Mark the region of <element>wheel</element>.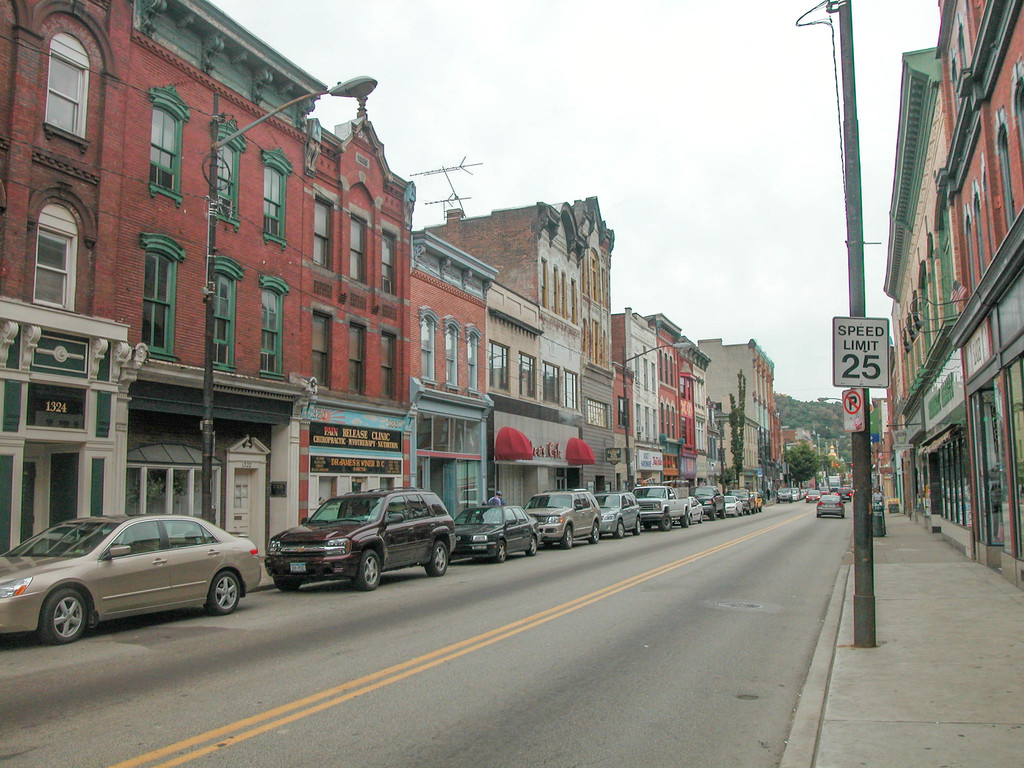
Region: select_region(273, 578, 303, 593).
